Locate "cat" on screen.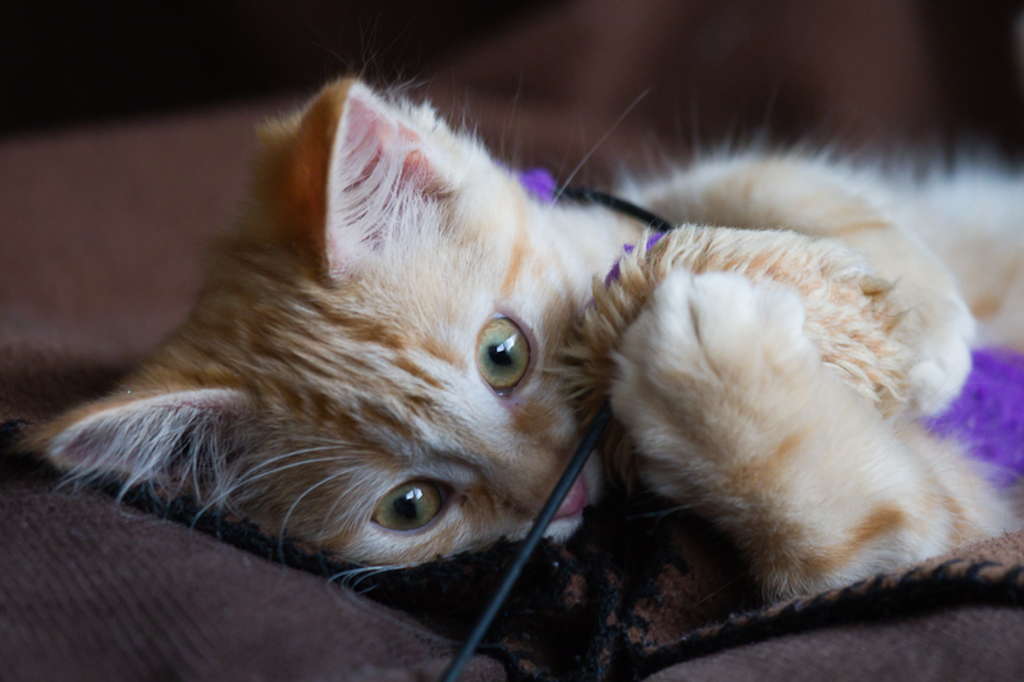
On screen at 14/61/1023/609.
